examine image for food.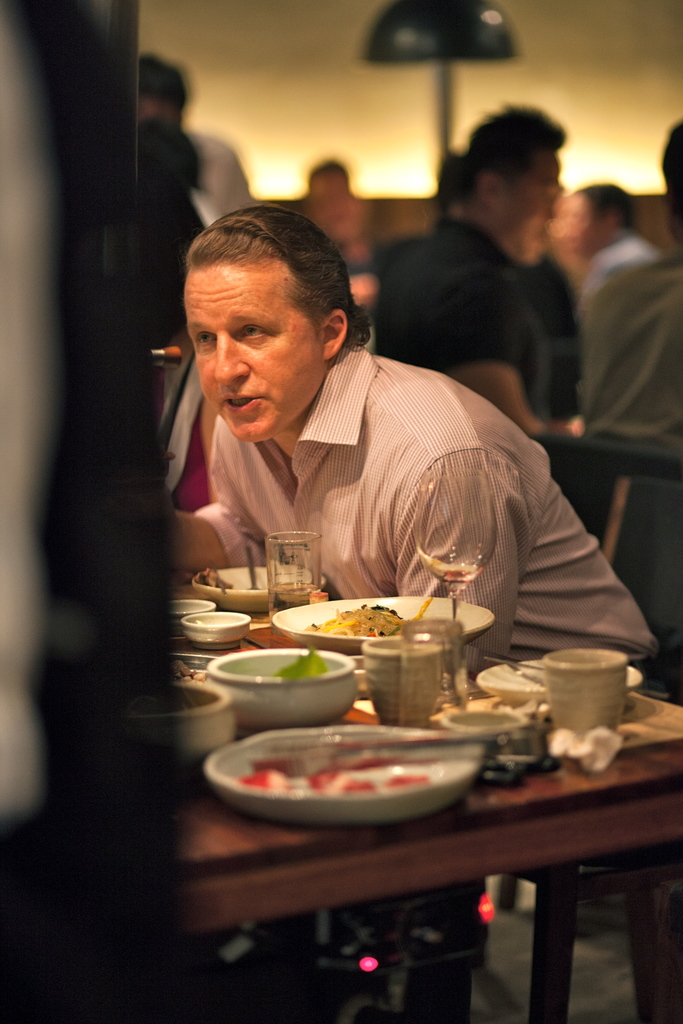
Examination result: [170,657,206,684].
